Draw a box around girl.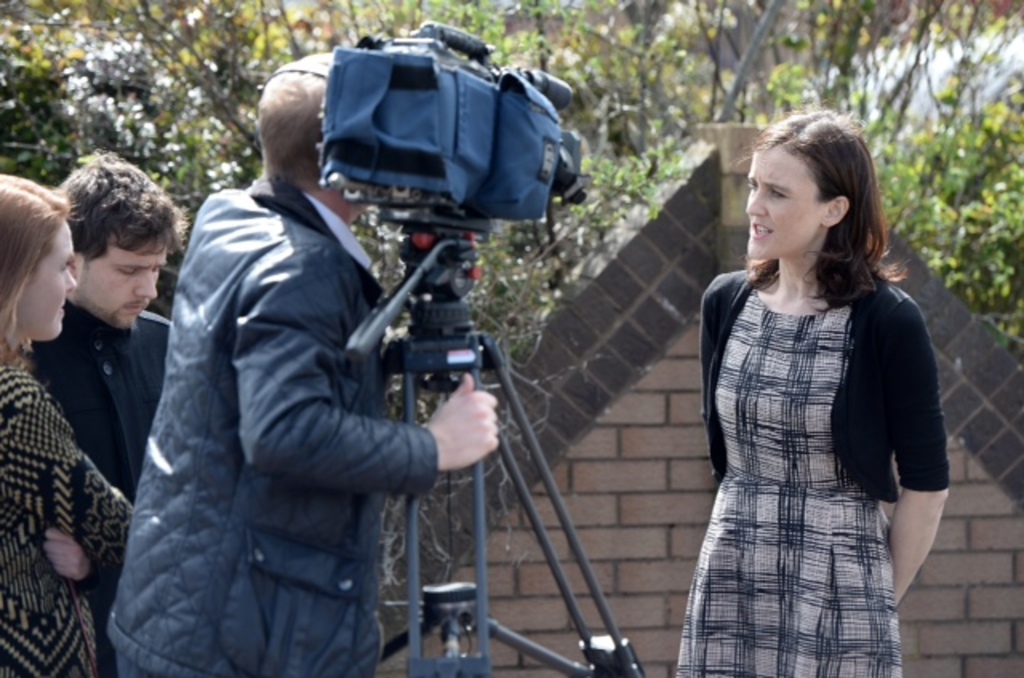
left=677, top=110, right=947, bottom=676.
